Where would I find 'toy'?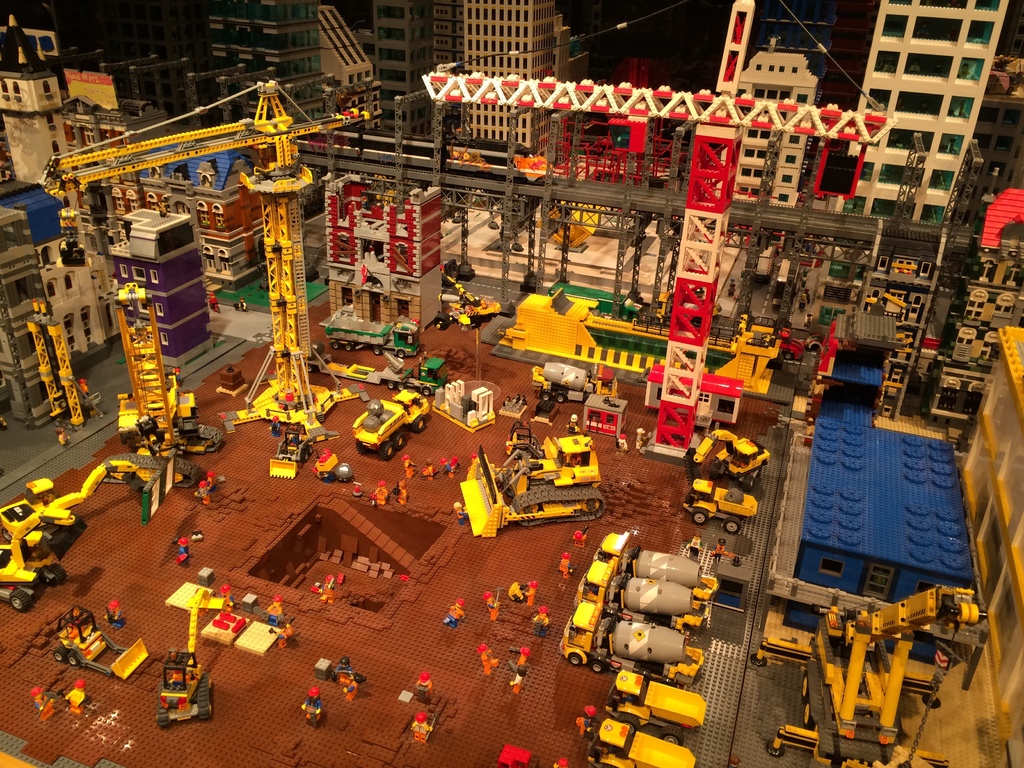
At bbox(504, 659, 526, 697).
